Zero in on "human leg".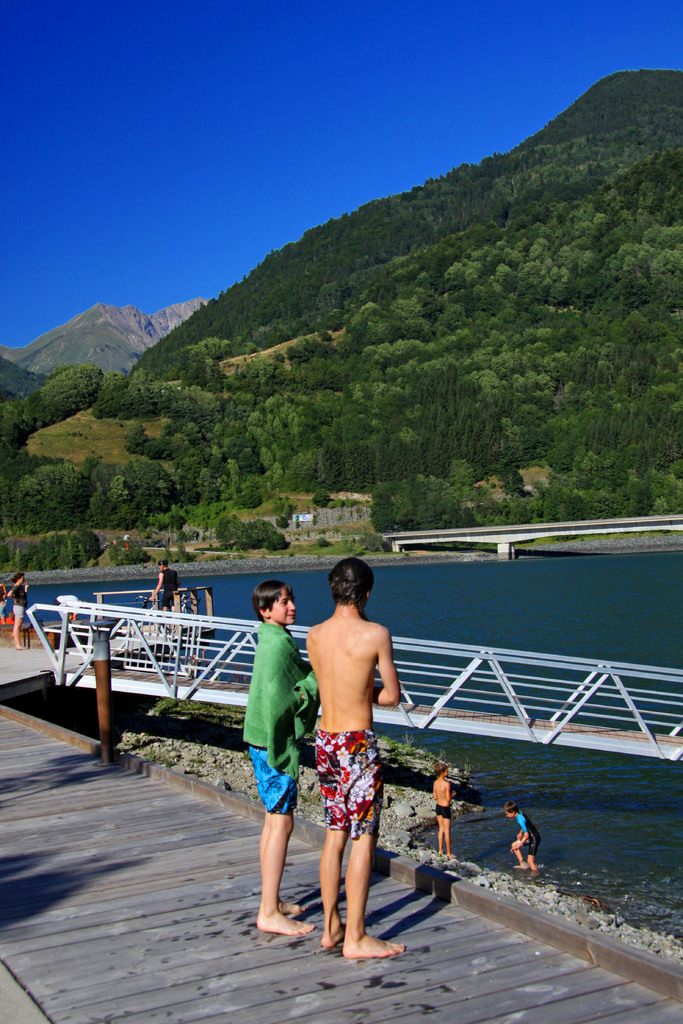
Zeroed in: bbox=(436, 805, 451, 854).
